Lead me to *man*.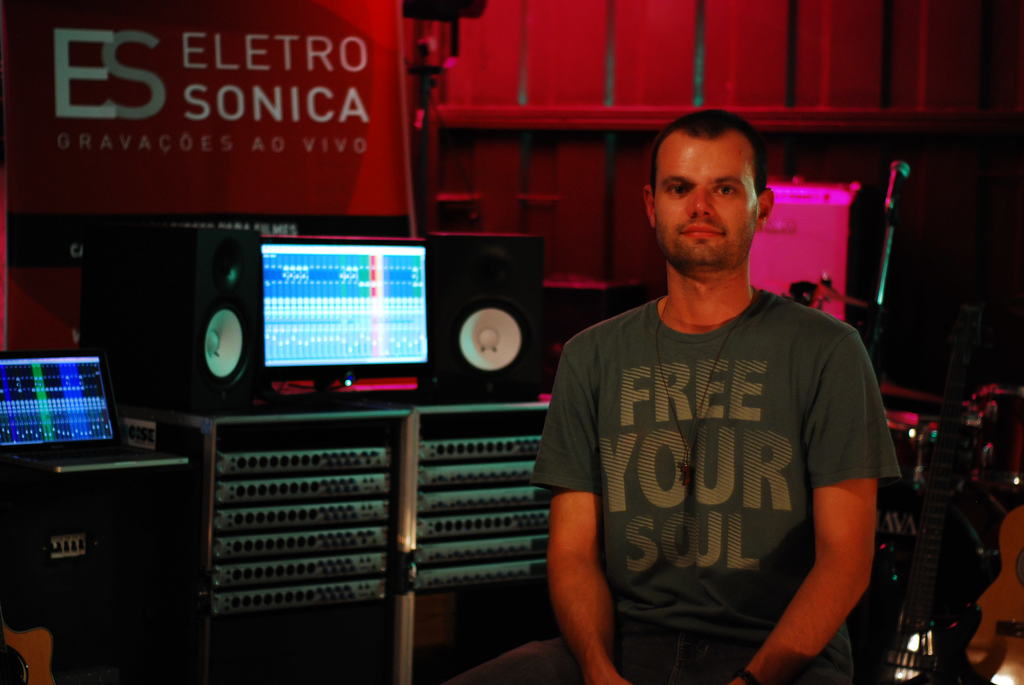
Lead to pyautogui.locateOnScreen(538, 122, 910, 679).
